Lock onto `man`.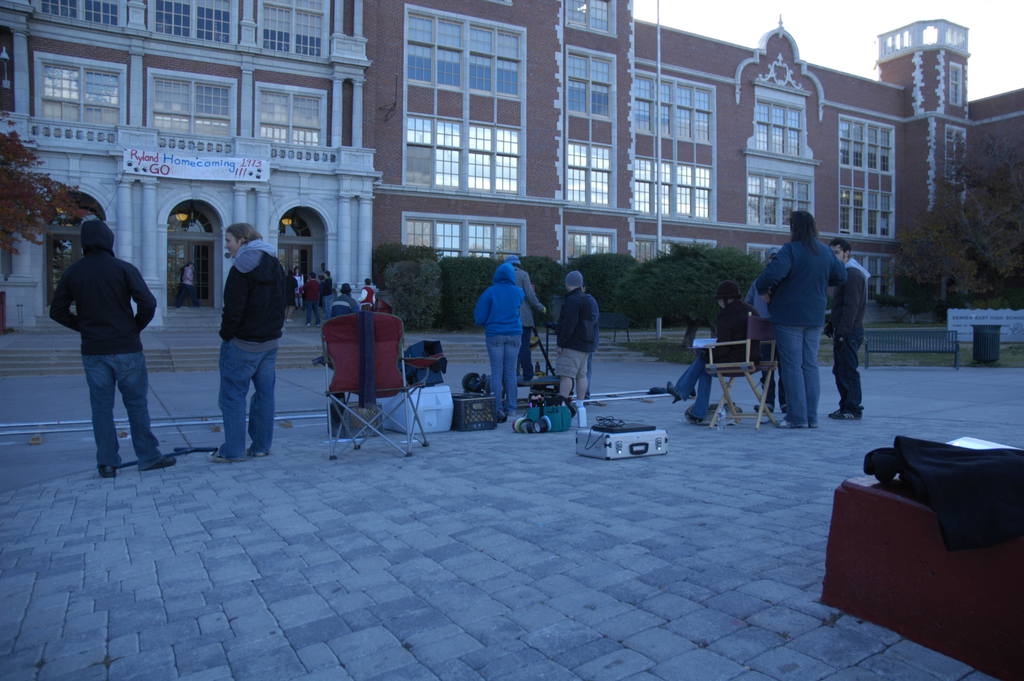
Locked: [555, 270, 596, 407].
